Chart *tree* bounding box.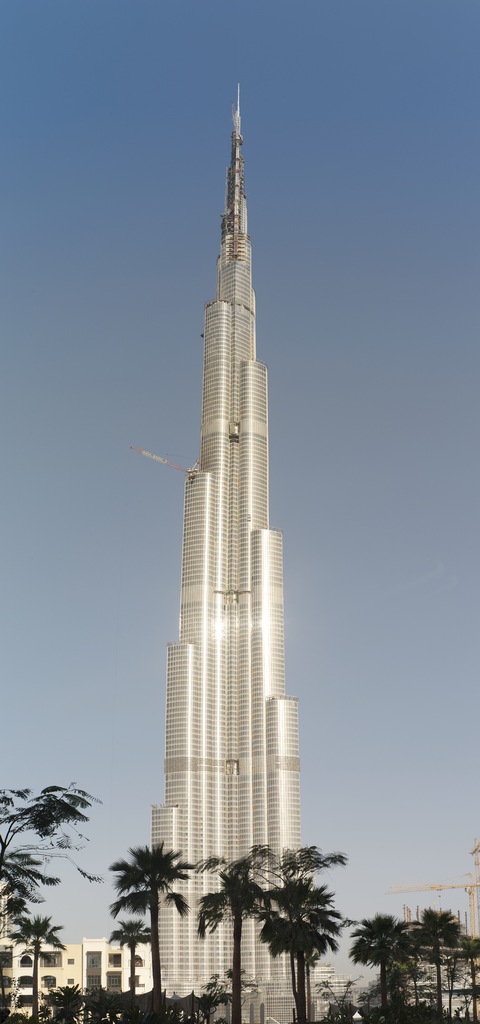
Charted: (left=339, top=909, right=420, bottom=1023).
